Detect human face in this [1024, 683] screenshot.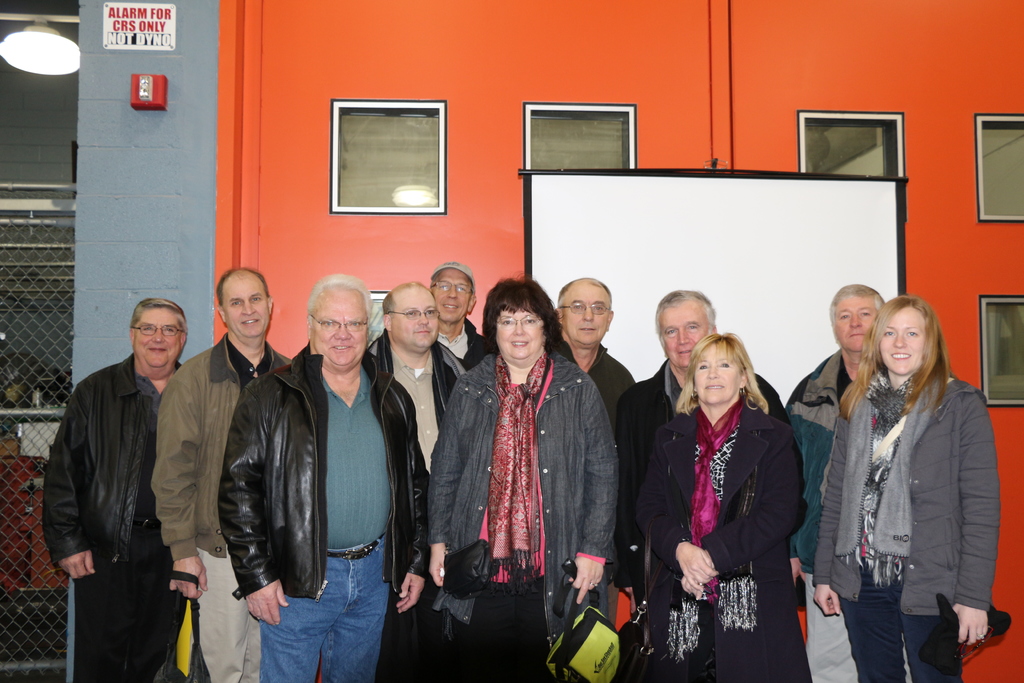
Detection: pyautogui.locateOnScreen(692, 345, 742, 407).
